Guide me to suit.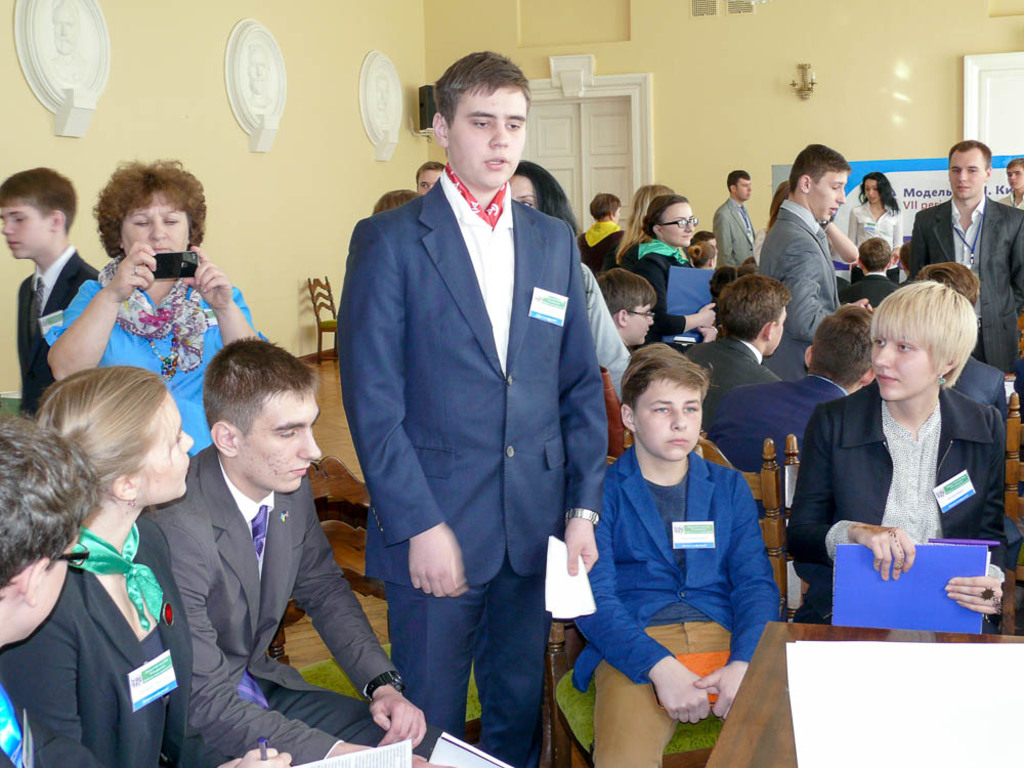
Guidance: x1=902 y1=196 x2=1023 y2=385.
